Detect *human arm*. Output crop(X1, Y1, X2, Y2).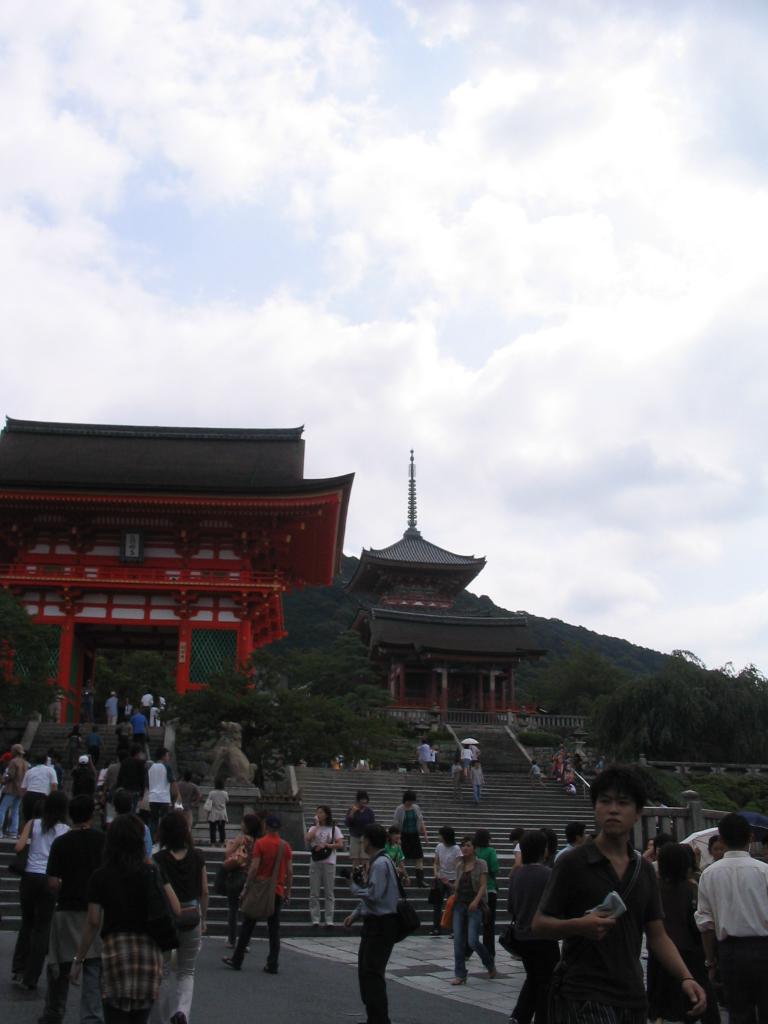
crop(637, 887, 694, 1000).
